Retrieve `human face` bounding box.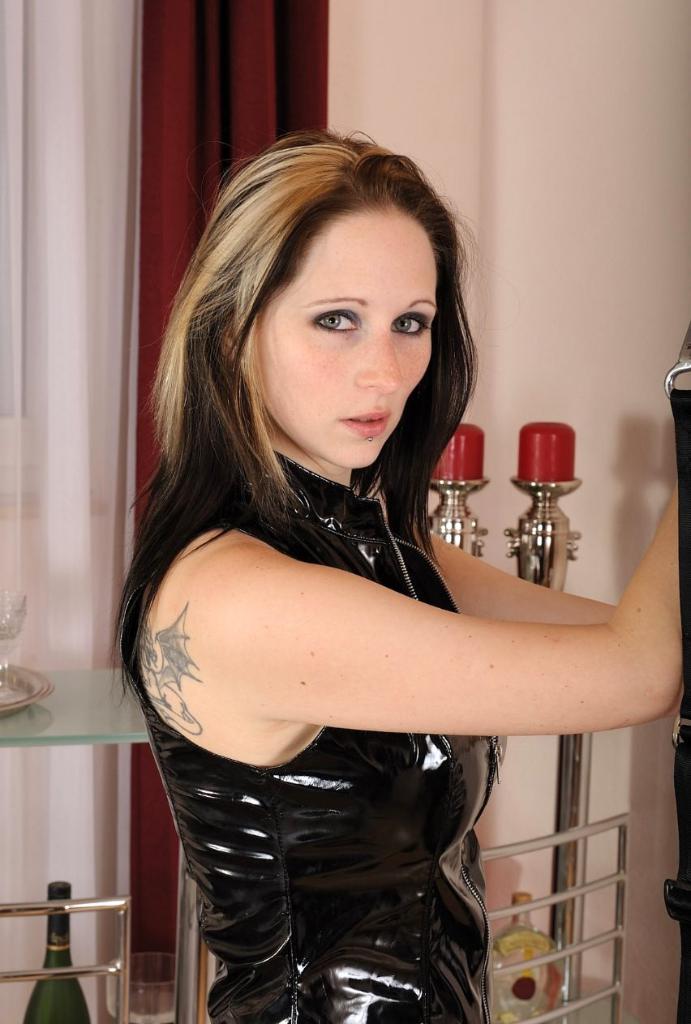
Bounding box: 239 208 442 473.
